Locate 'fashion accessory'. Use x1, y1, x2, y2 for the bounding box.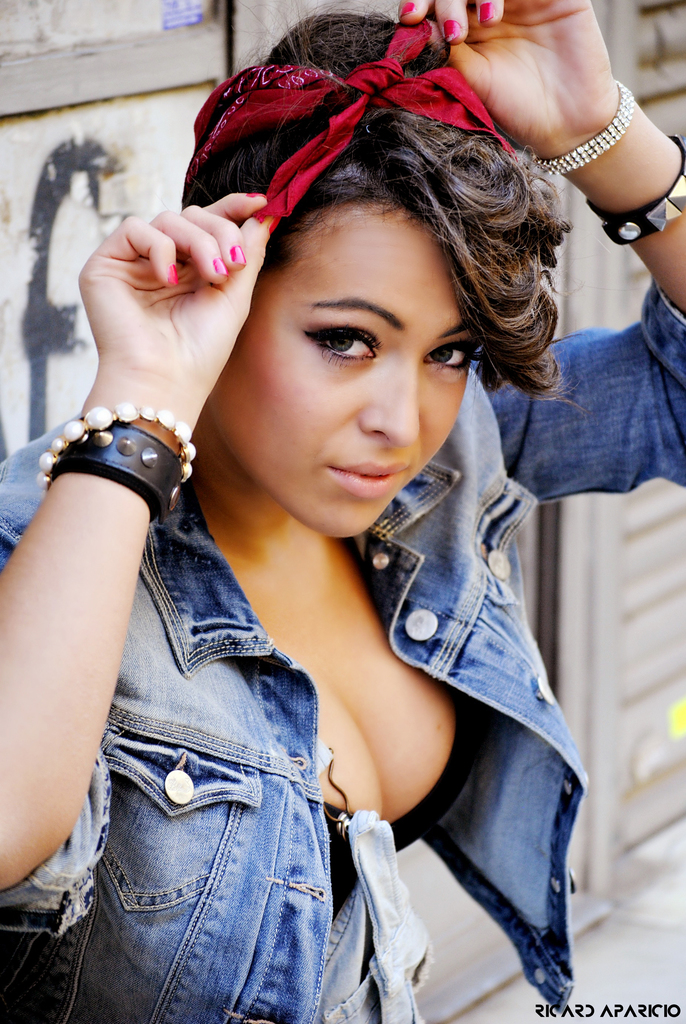
172, 19, 539, 246.
